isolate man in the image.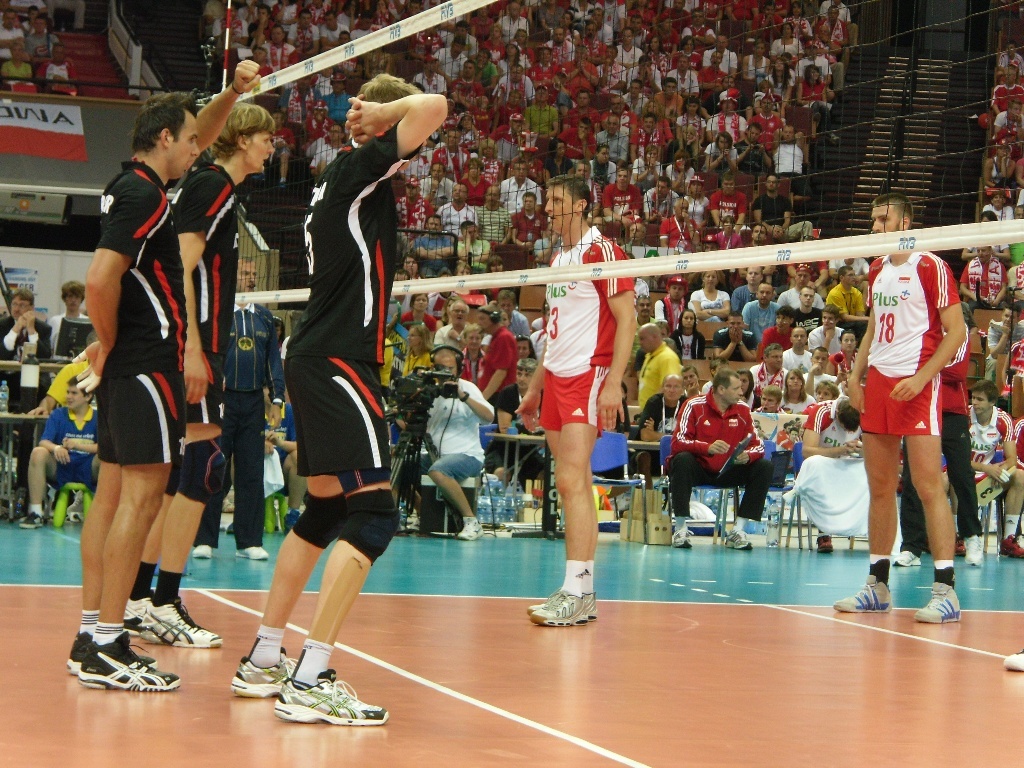
Isolated region: (827, 266, 866, 348).
